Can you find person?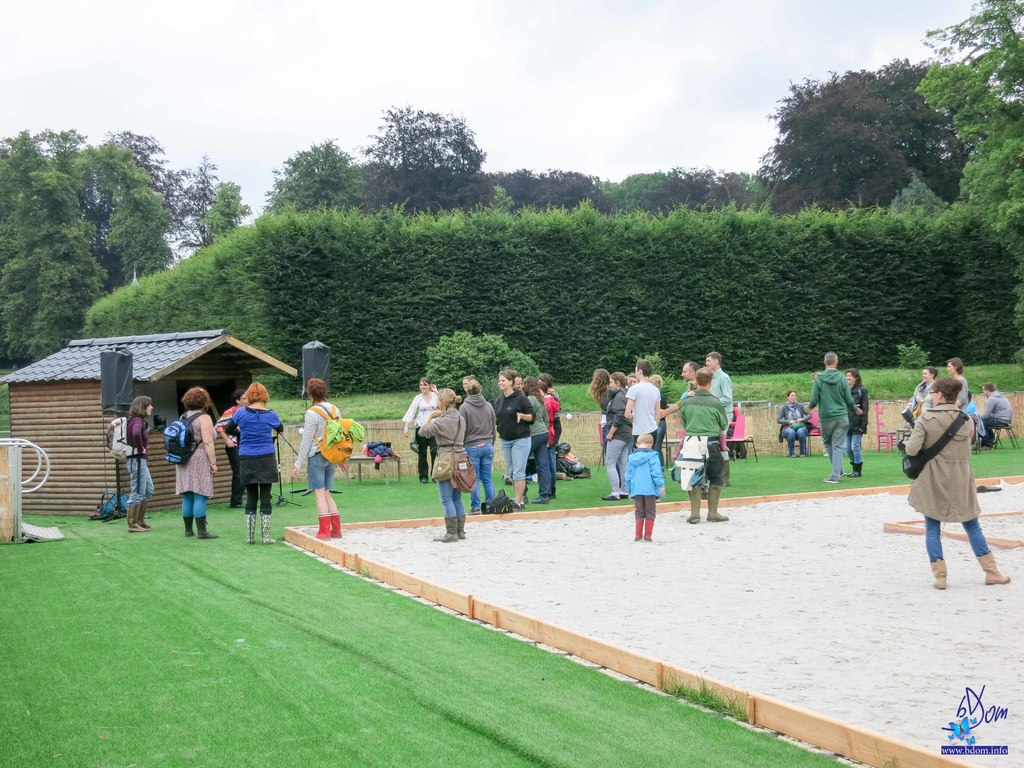
Yes, bounding box: <bbox>598, 378, 625, 497</bbox>.
